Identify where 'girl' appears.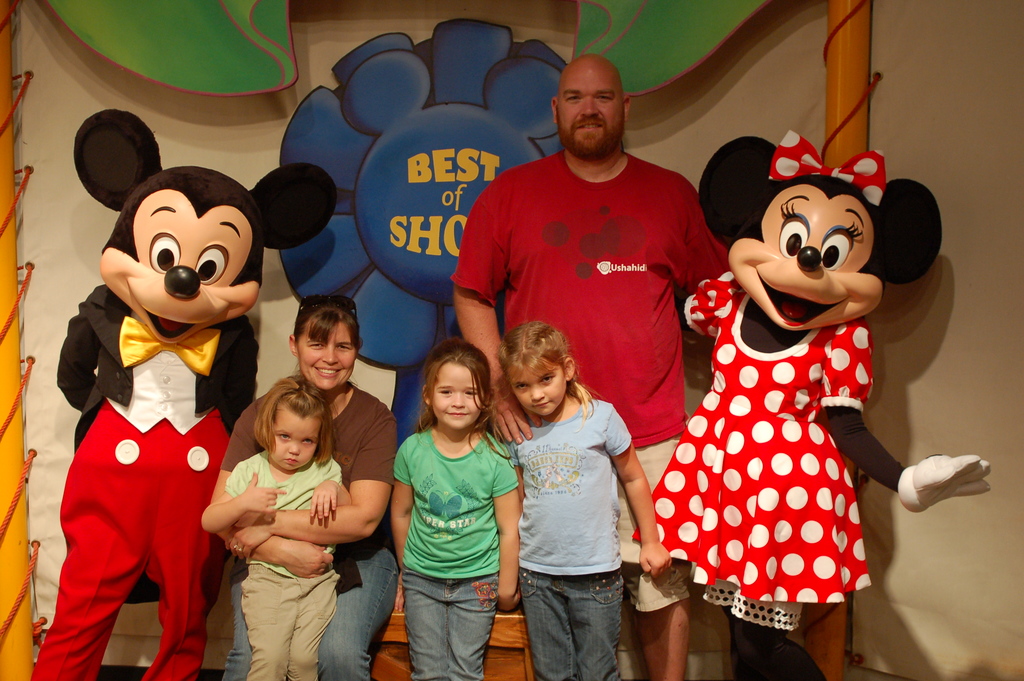
Appears at [left=204, top=377, right=352, bottom=680].
